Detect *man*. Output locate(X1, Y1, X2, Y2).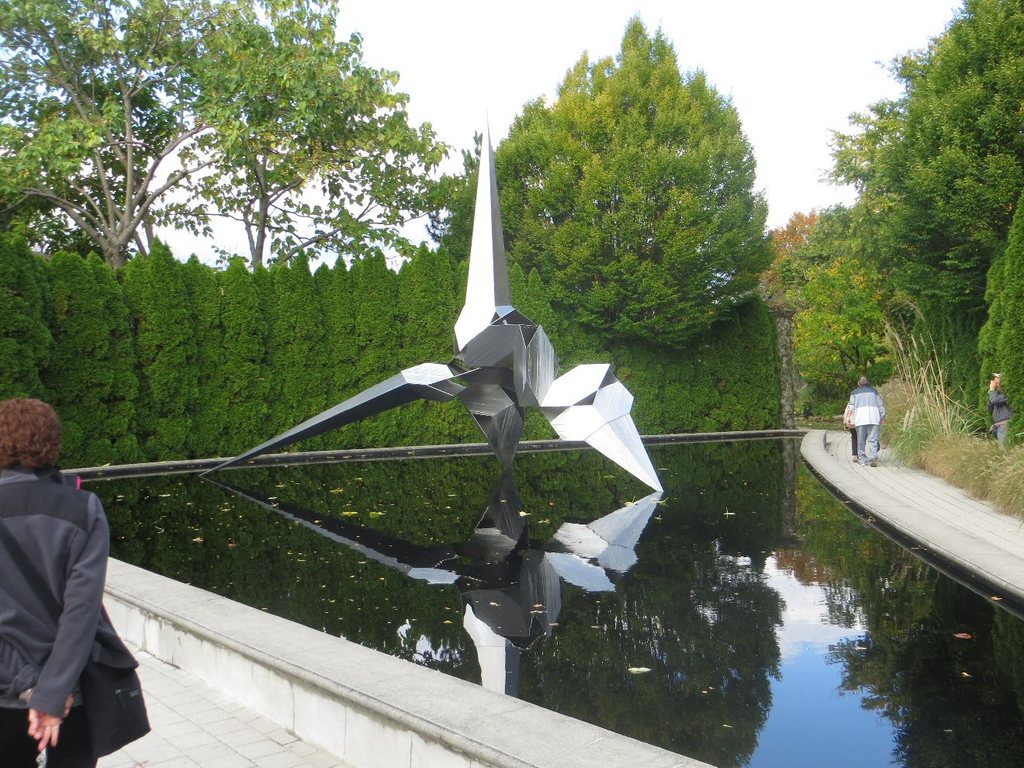
locate(990, 372, 1020, 453).
